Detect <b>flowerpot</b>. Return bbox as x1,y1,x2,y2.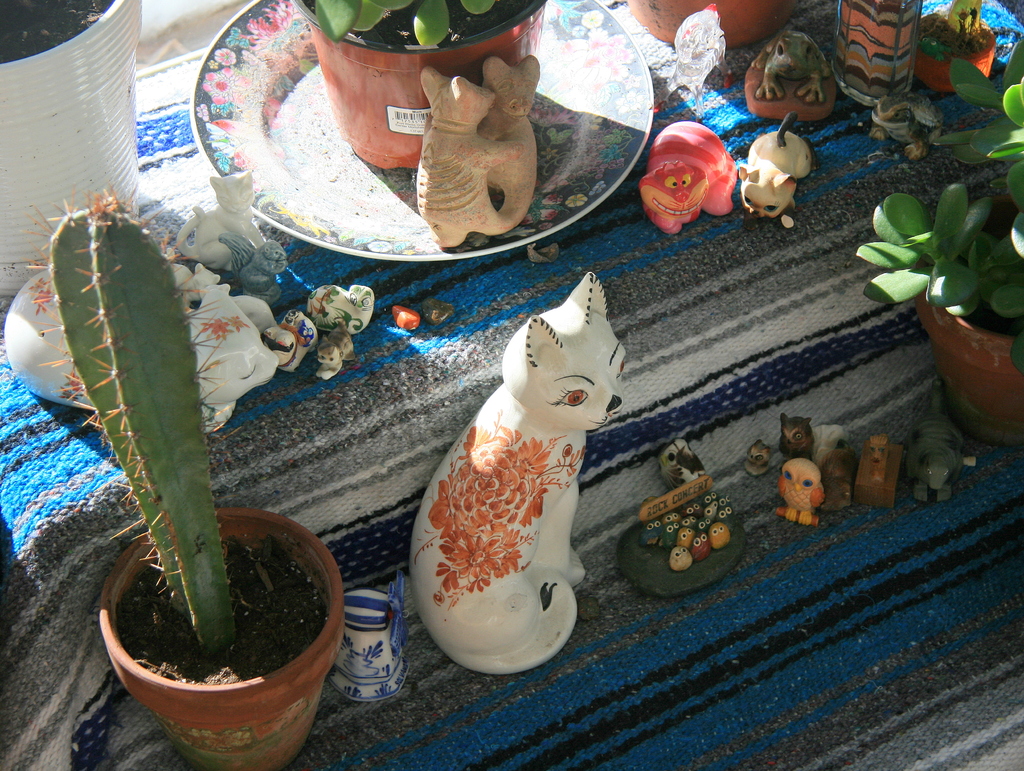
0,0,143,298.
